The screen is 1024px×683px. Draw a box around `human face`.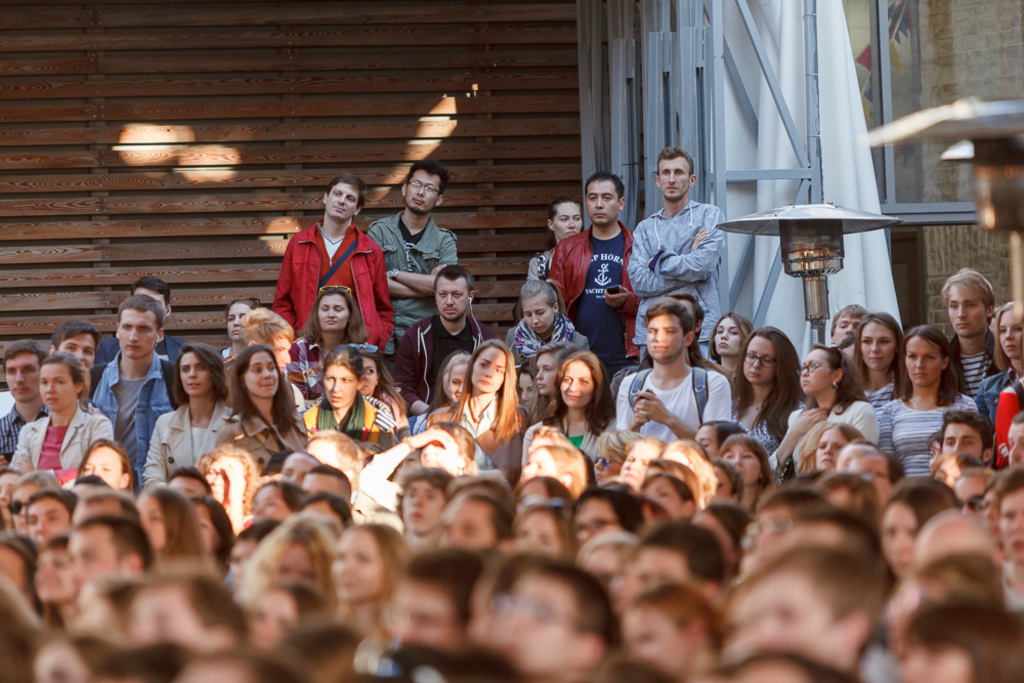
x1=402, y1=482, x2=442, y2=533.
